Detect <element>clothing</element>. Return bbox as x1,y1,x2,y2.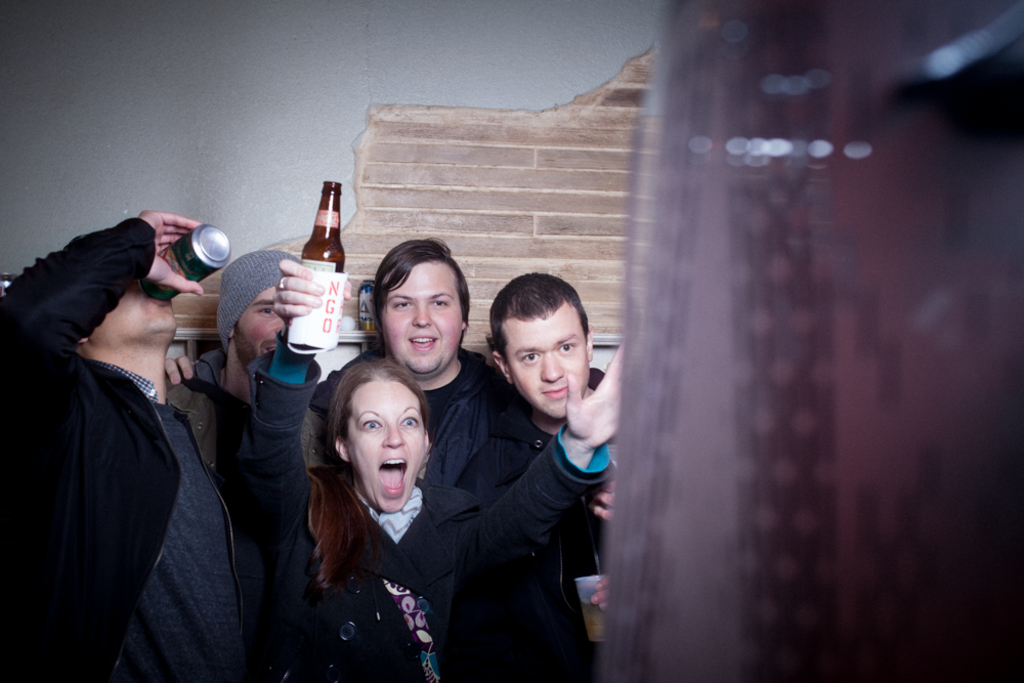
254,345,614,681.
